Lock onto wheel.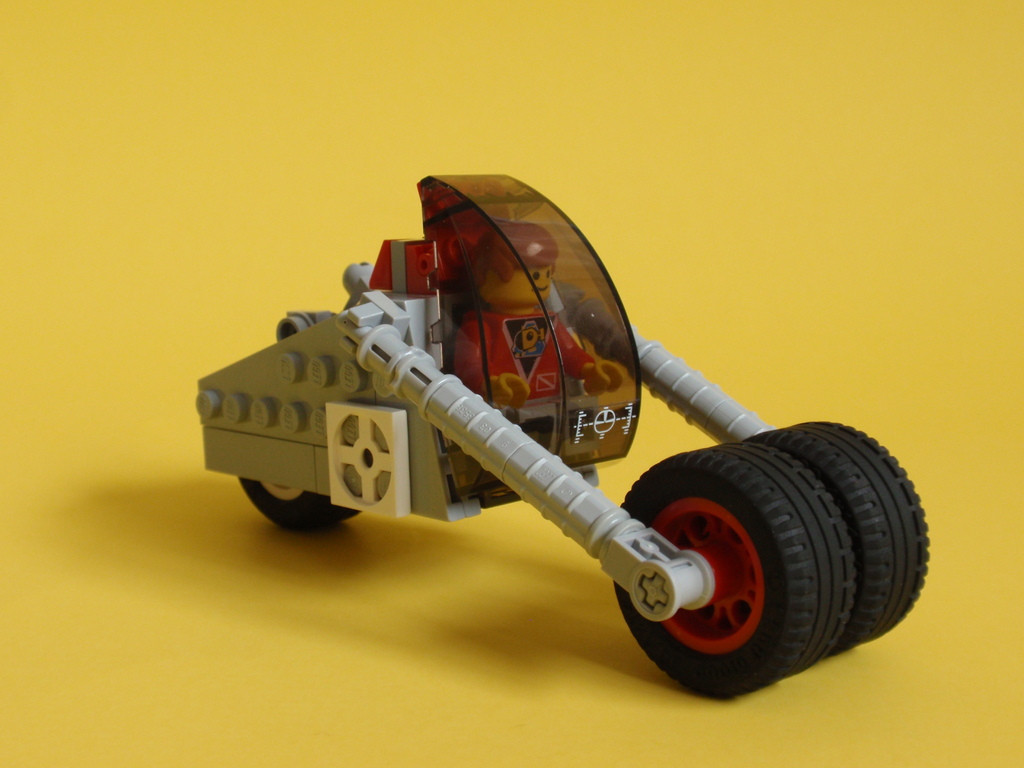
Locked: BBox(739, 417, 928, 657).
